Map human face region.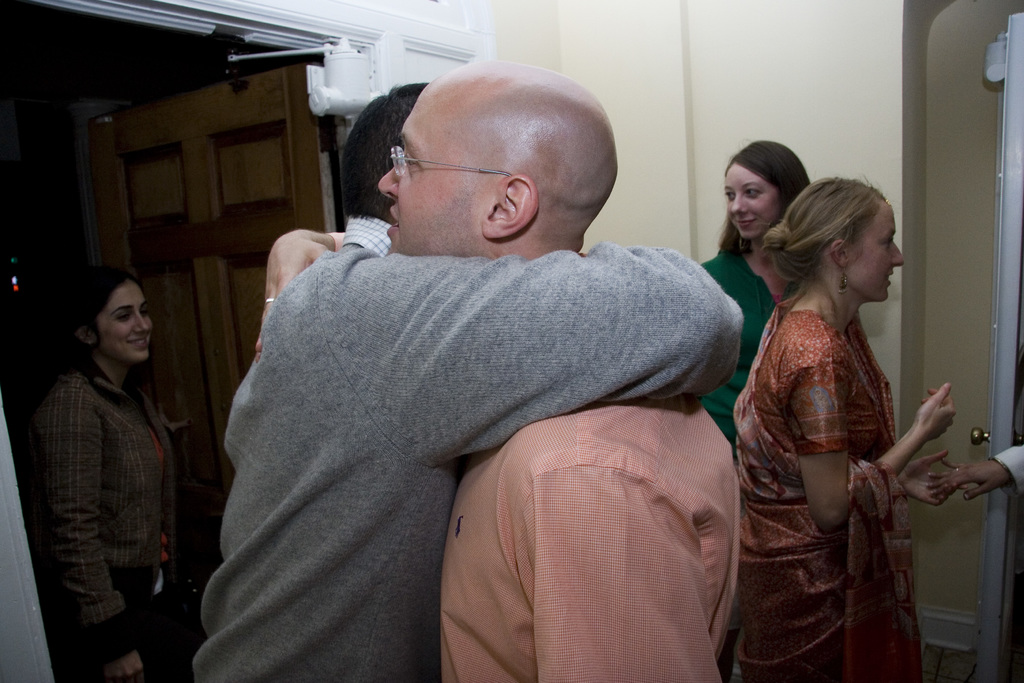
Mapped to x1=379, y1=74, x2=497, y2=263.
